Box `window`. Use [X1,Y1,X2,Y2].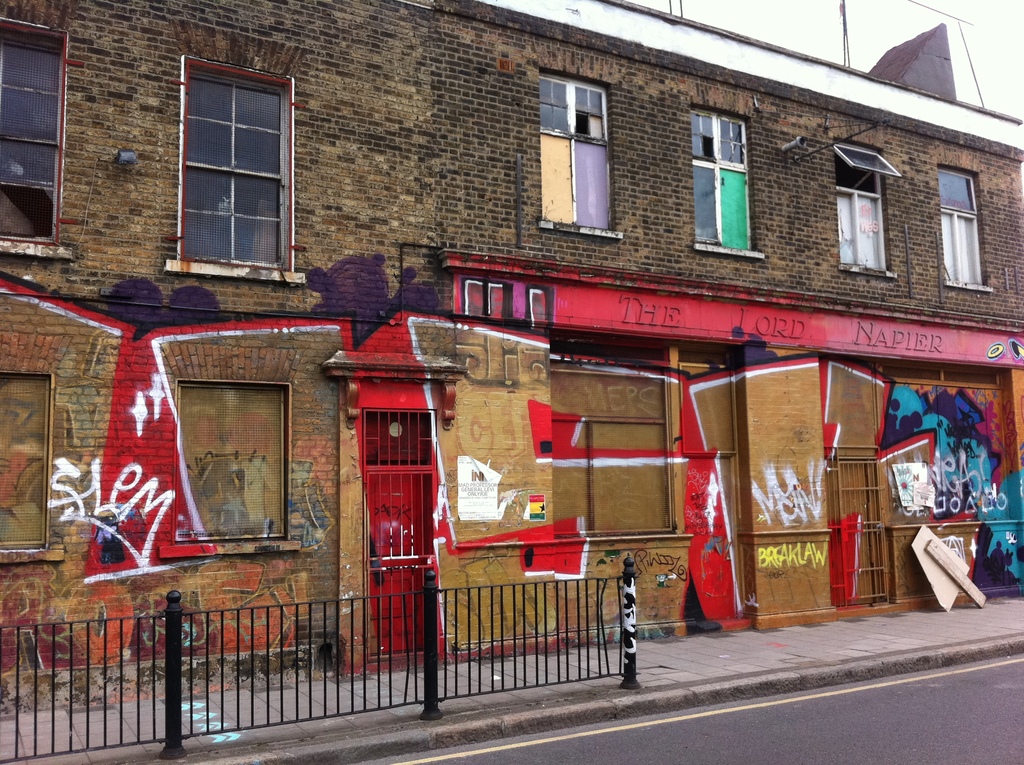
[556,341,684,540].
